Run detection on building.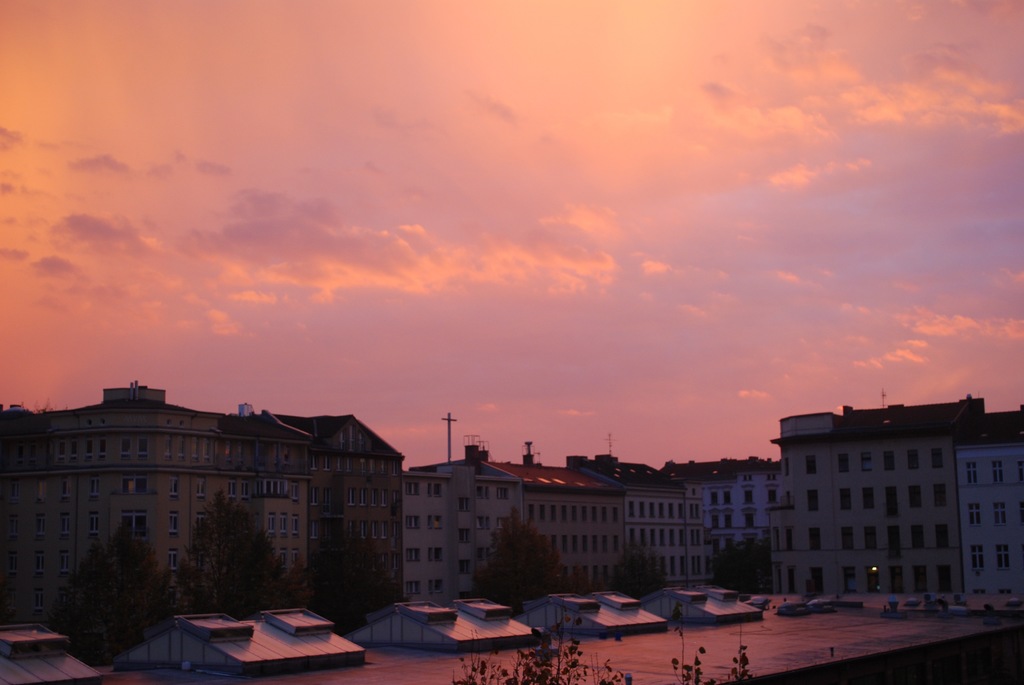
Result: region(0, 384, 308, 631).
